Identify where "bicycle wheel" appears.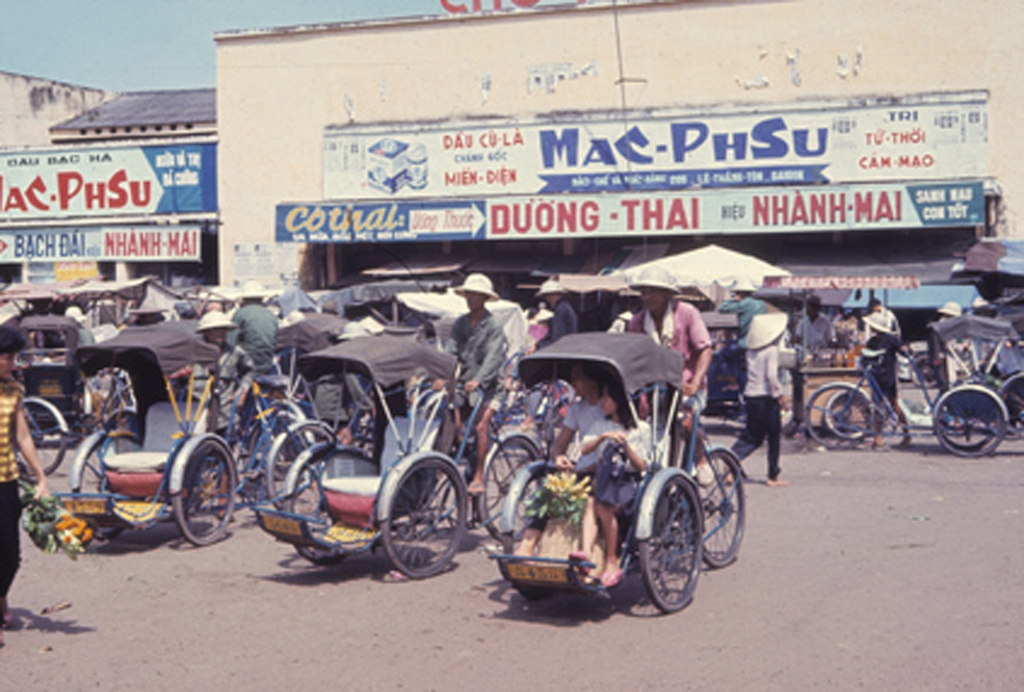
Appears at x1=379, y1=458, x2=469, y2=575.
